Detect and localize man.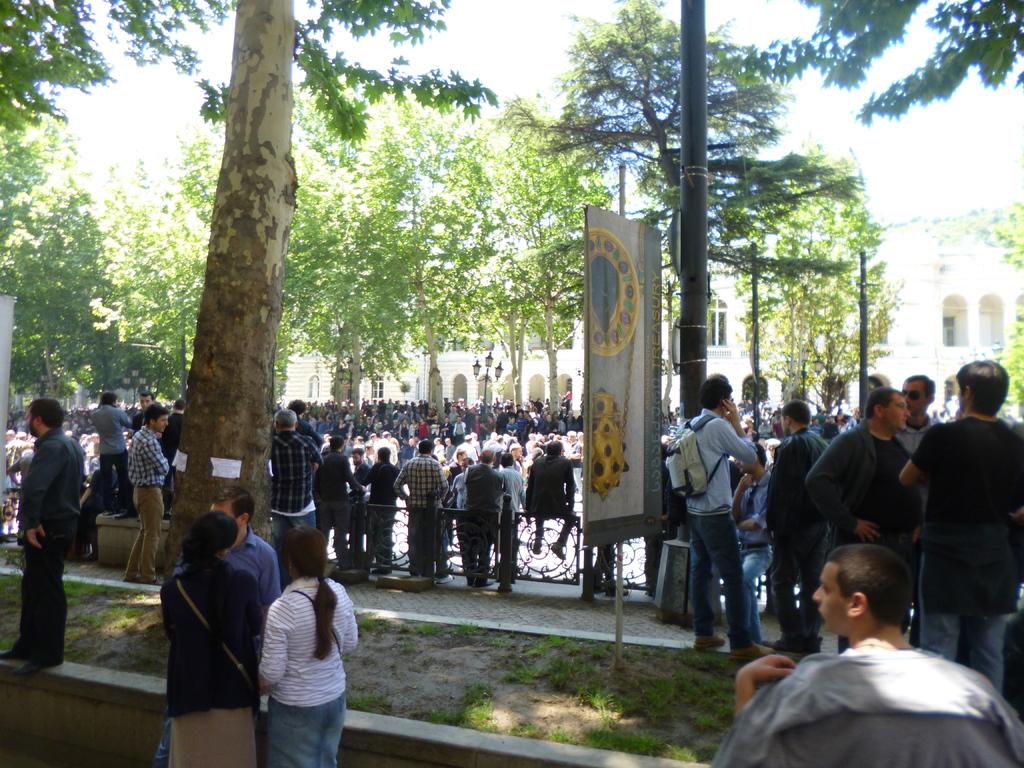
Localized at rect(808, 384, 922, 647).
